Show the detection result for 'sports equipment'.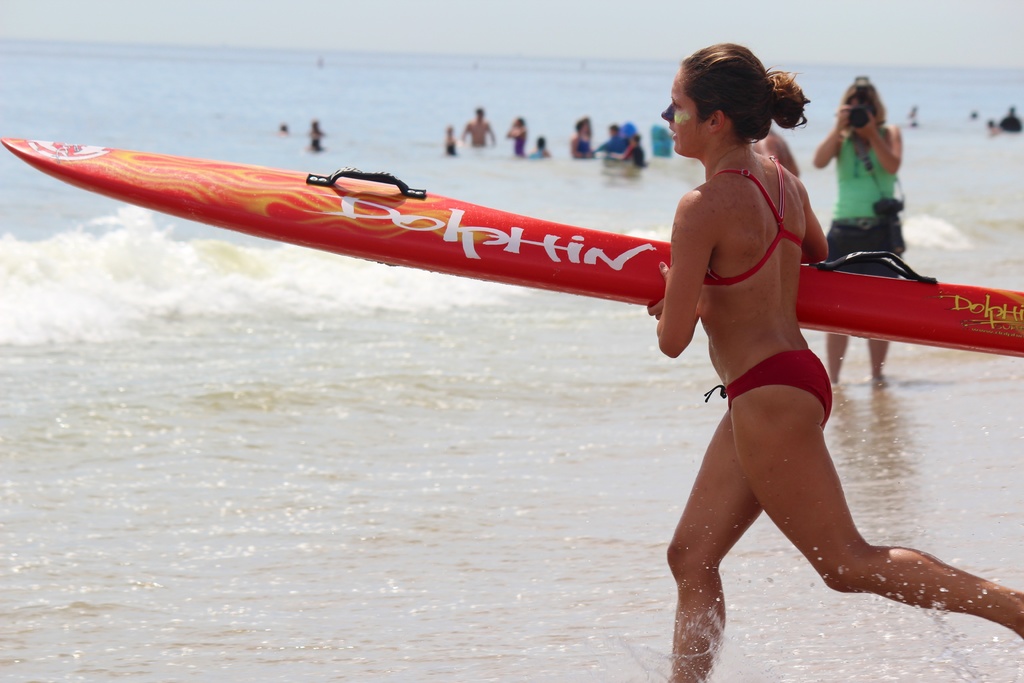
left=1, top=139, right=1023, bottom=357.
